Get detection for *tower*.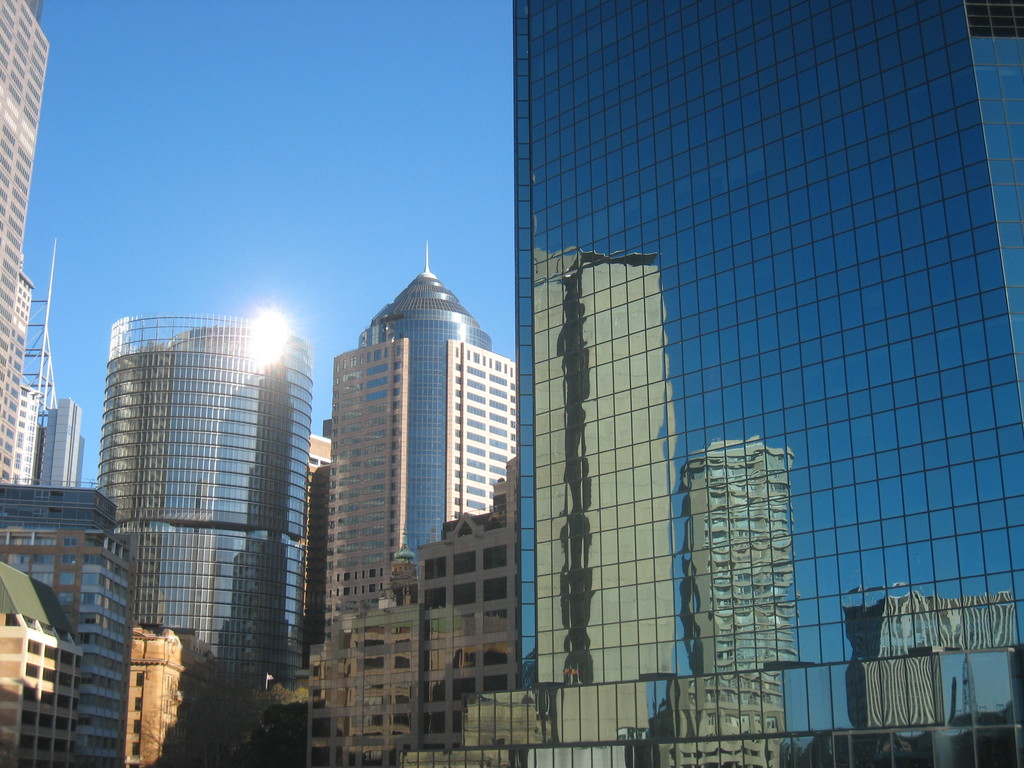
Detection: 95:314:307:707.
